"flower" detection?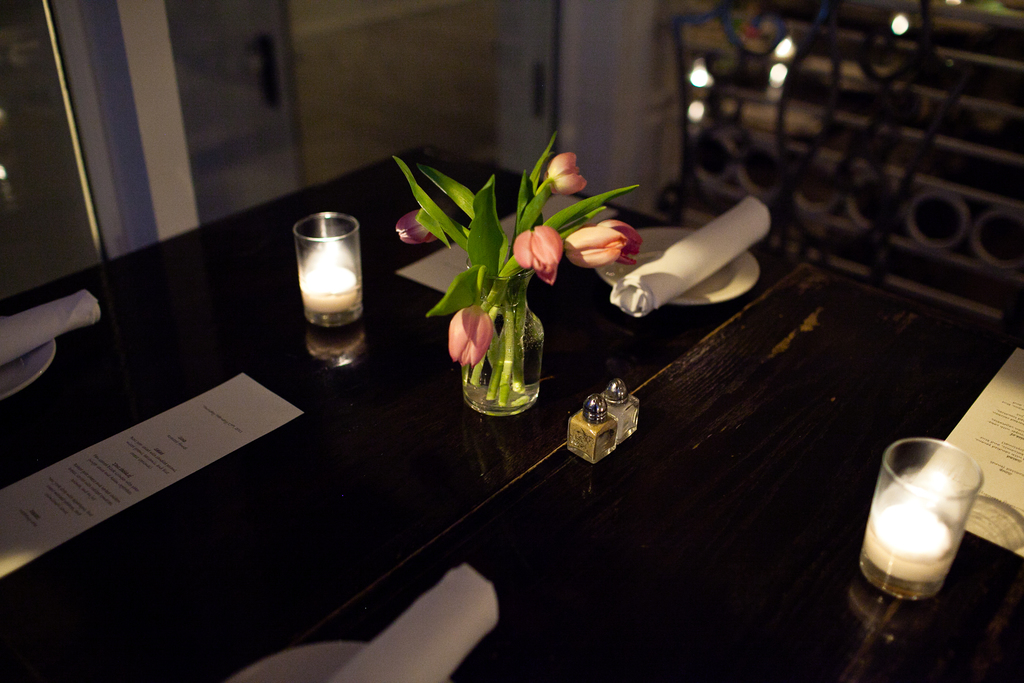
{"x1": 395, "y1": 210, "x2": 438, "y2": 247}
